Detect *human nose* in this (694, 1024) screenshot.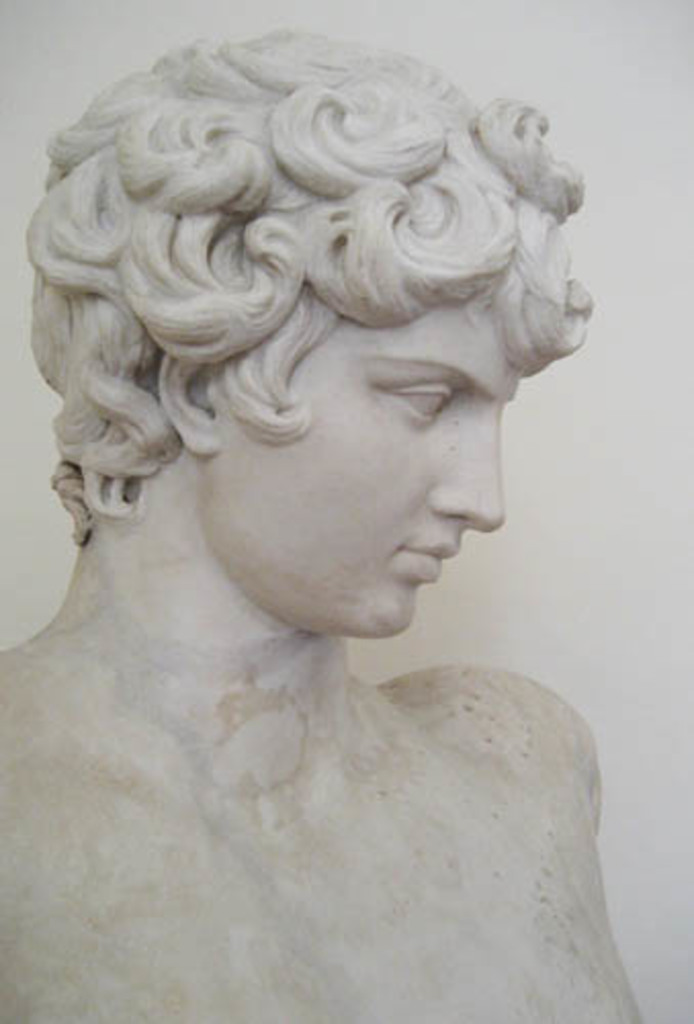
Detection: 426, 393, 504, 535.
